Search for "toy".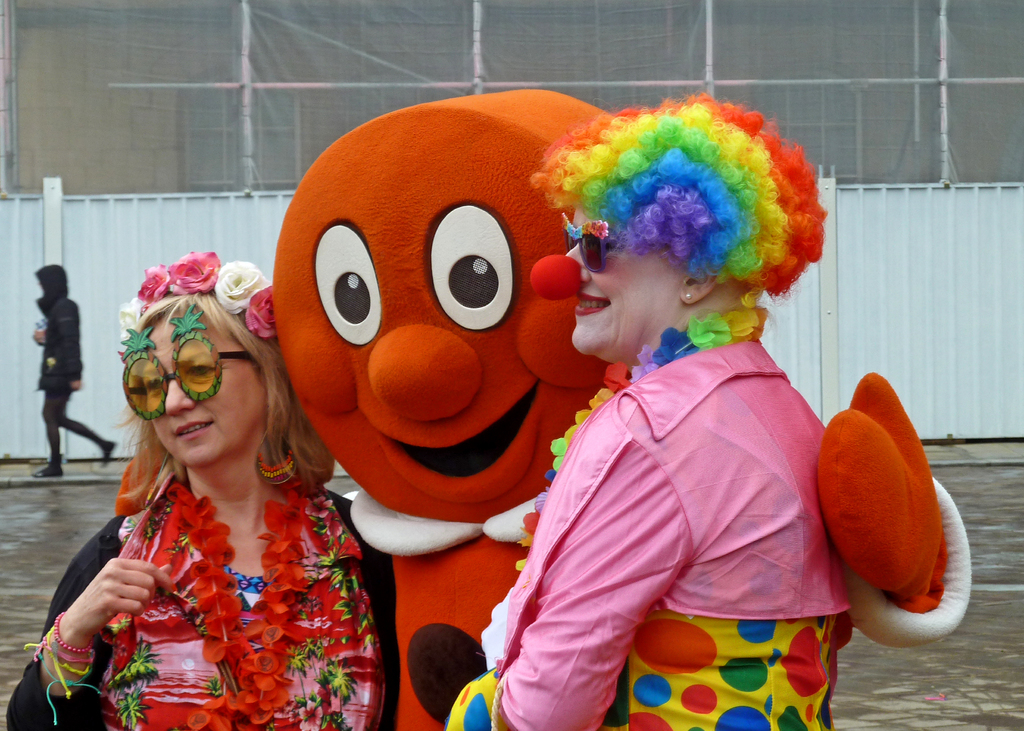
Found at x1=242, y1=86, x2=972, y2=730.
